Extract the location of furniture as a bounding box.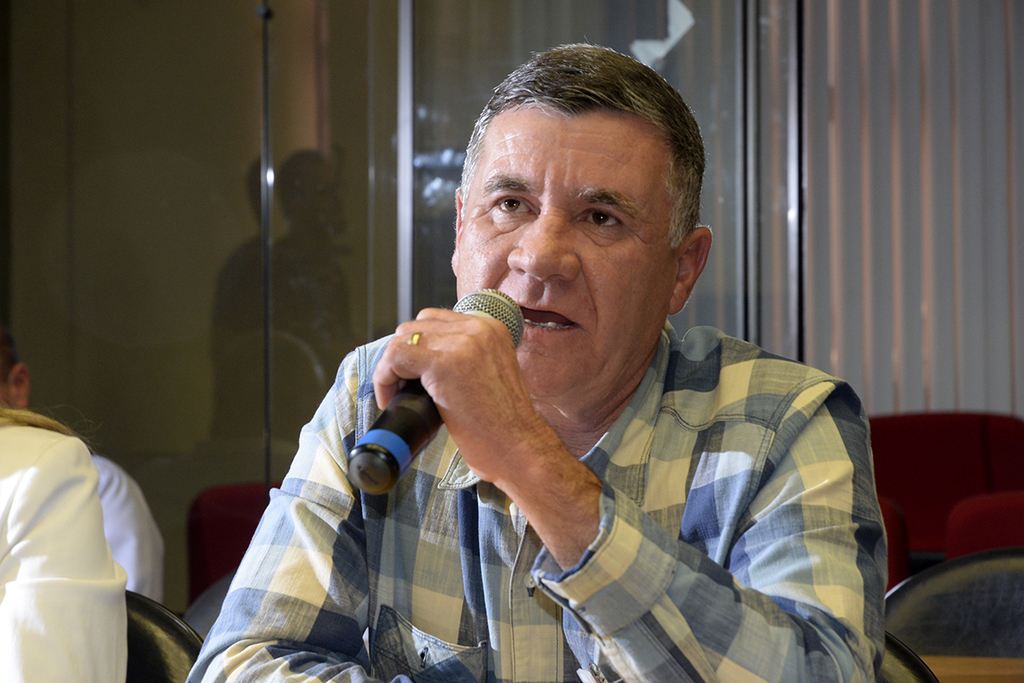
876/633/940/682.
